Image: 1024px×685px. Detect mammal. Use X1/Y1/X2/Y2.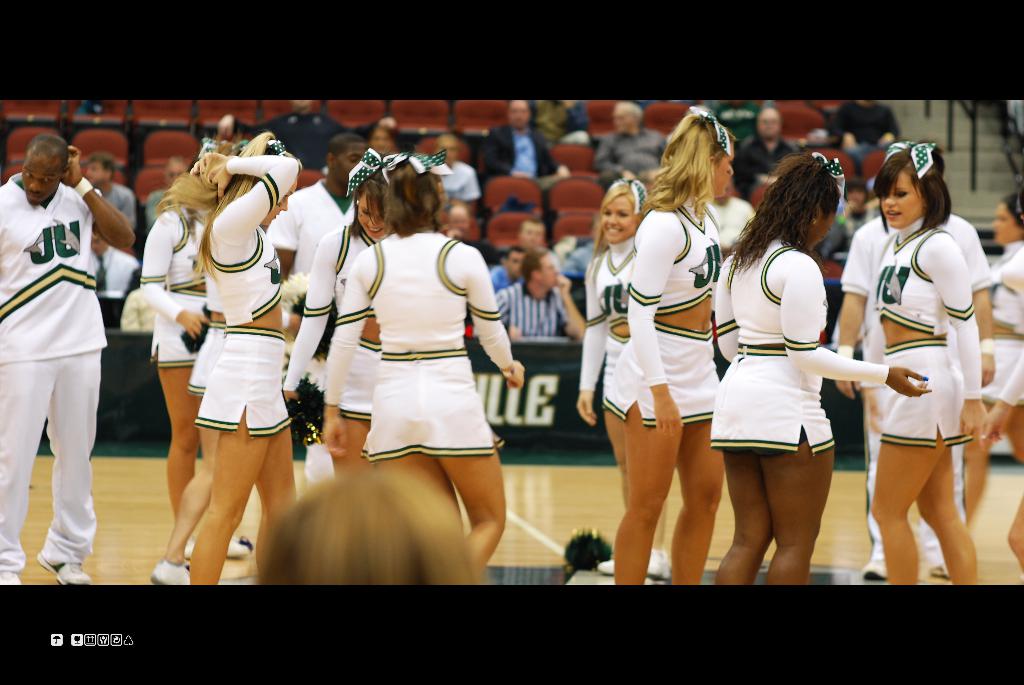
428/134/479/211.
